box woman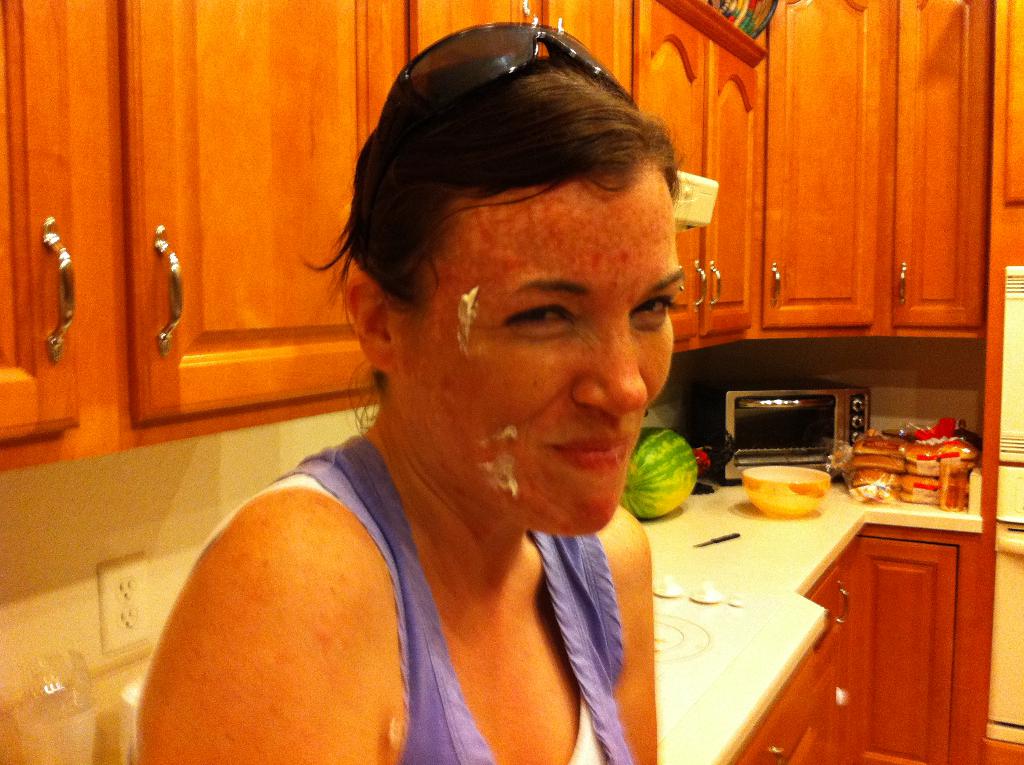
box=[168, 22, 716, 759]
